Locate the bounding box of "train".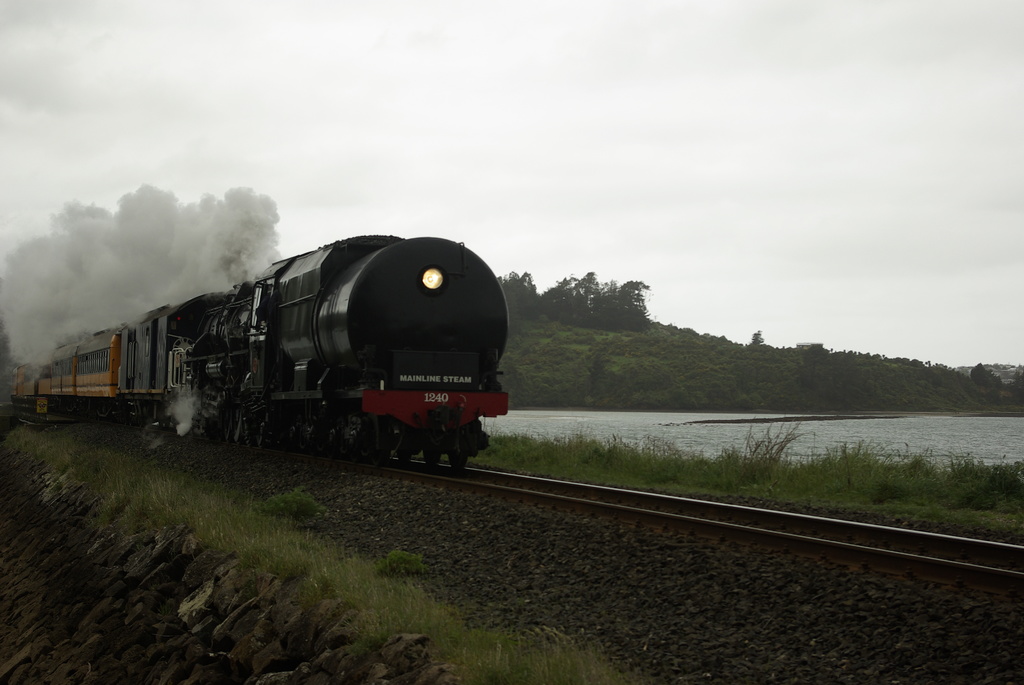
Bounding box: (x1=15, y1=231, x2=511, y2=478).
